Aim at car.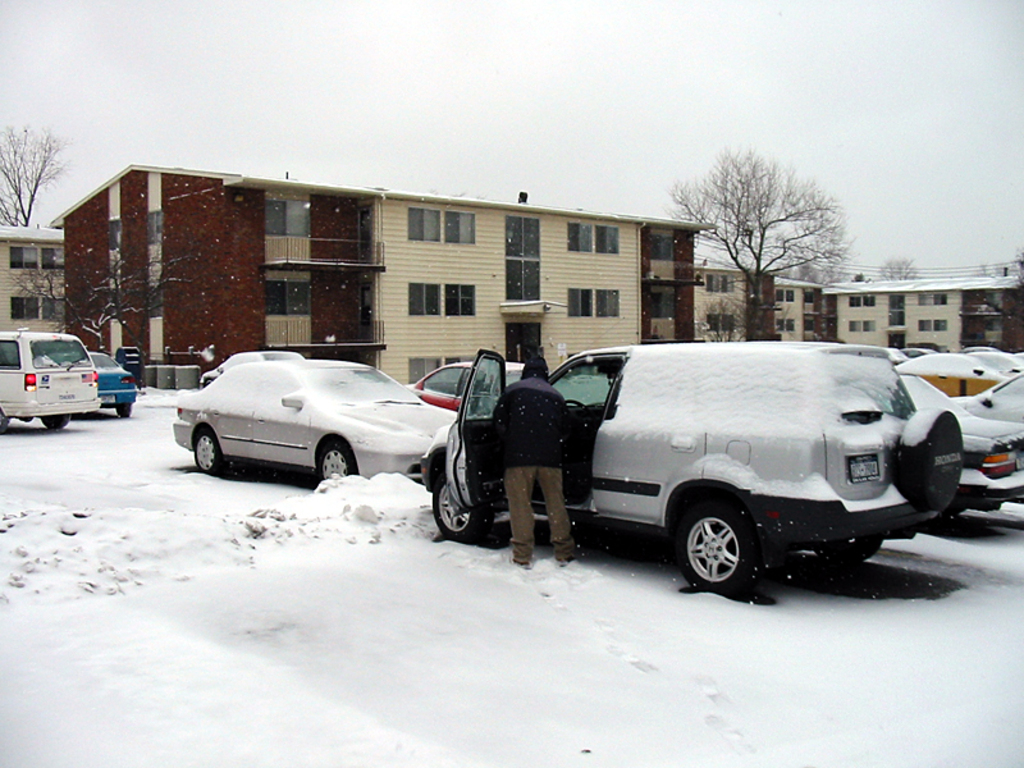
Aimed at bbox=[901, 351, 1000, 396].
